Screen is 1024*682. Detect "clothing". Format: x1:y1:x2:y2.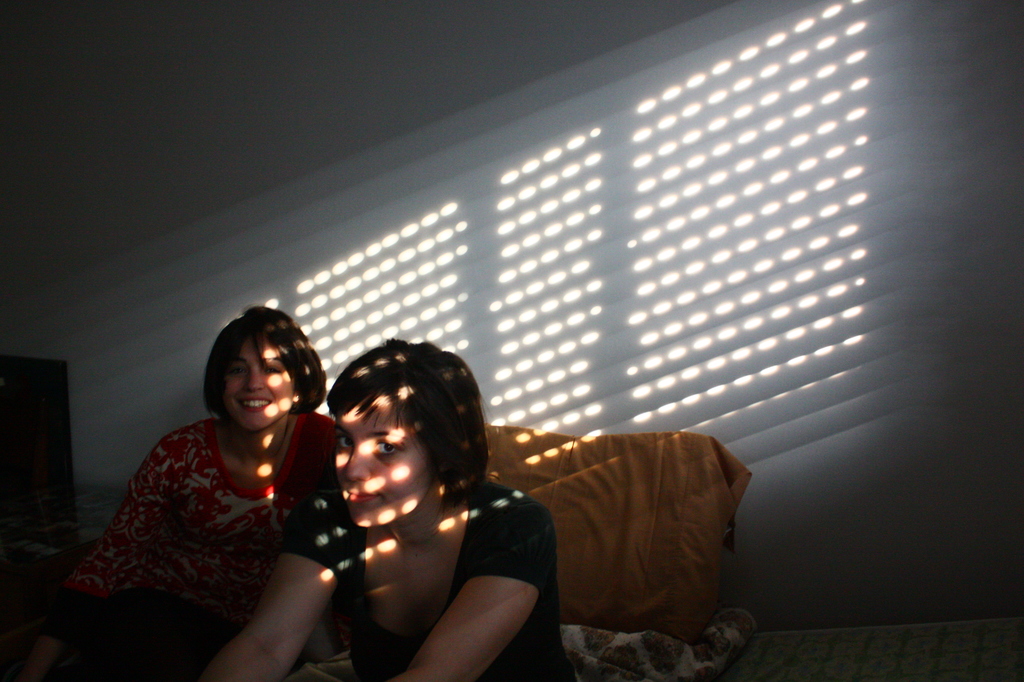
65:398:333:654.
